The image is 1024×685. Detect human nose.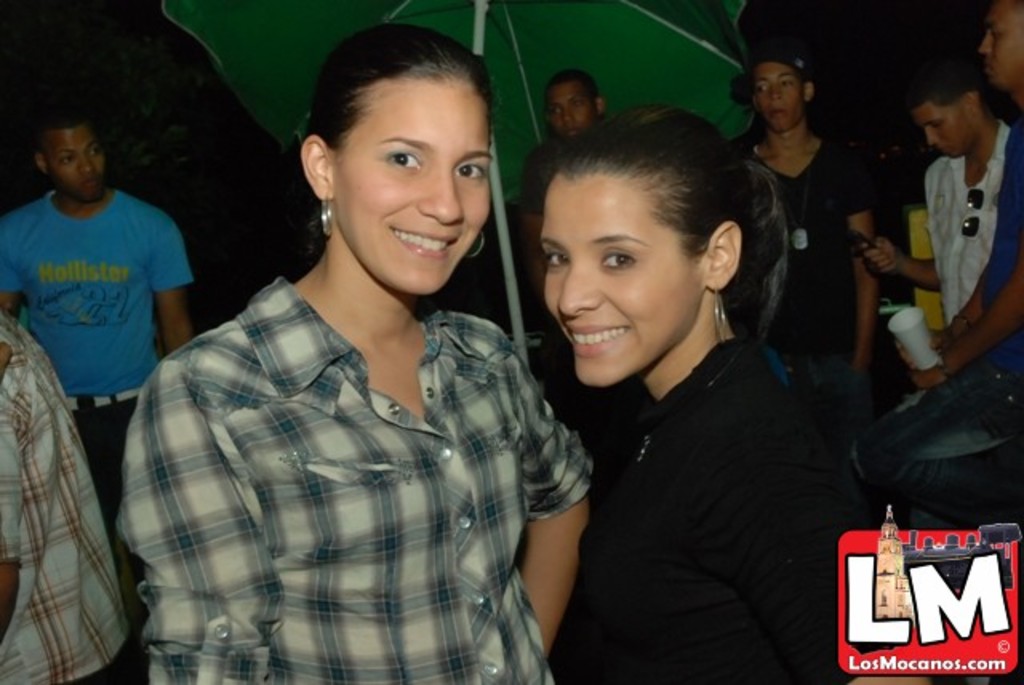
Detection: [left=557, top=246, right=621, bottom=331].
